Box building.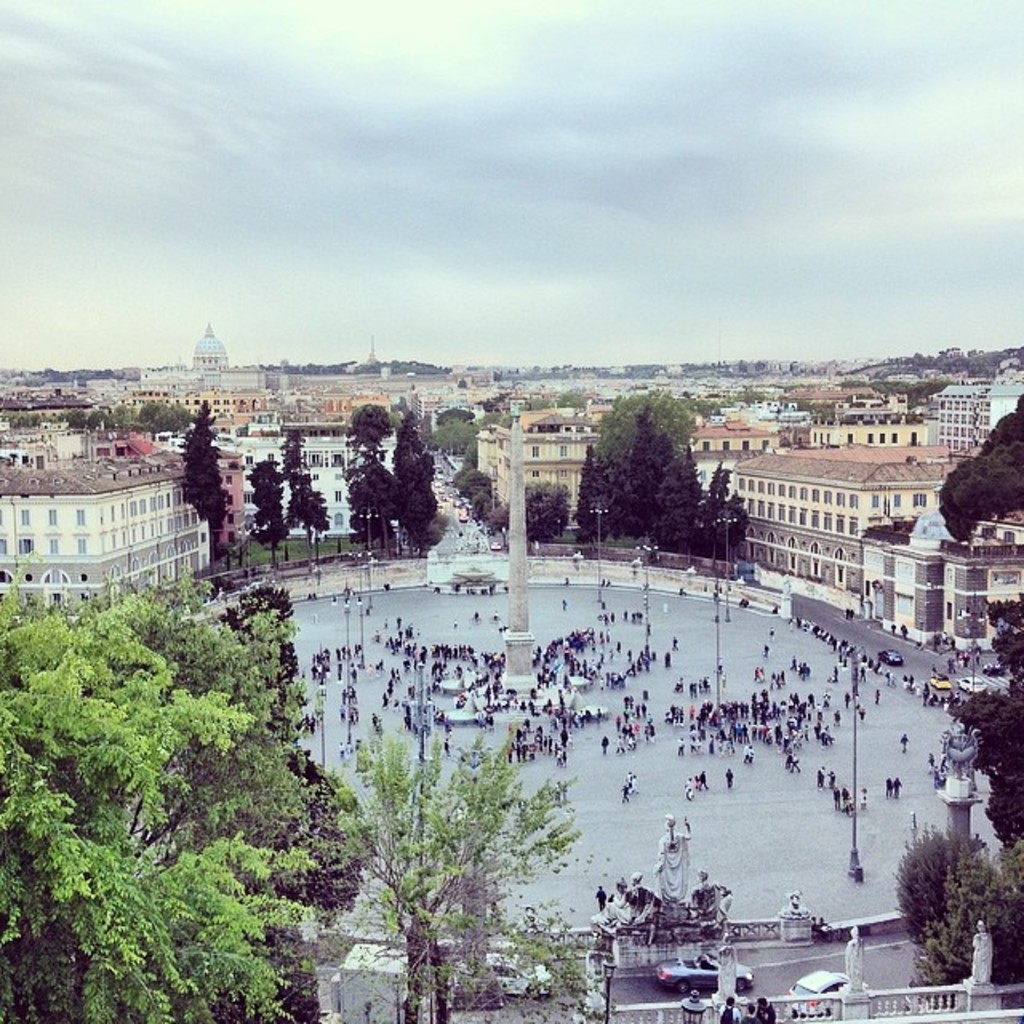
[486, 400, 762, 530].
